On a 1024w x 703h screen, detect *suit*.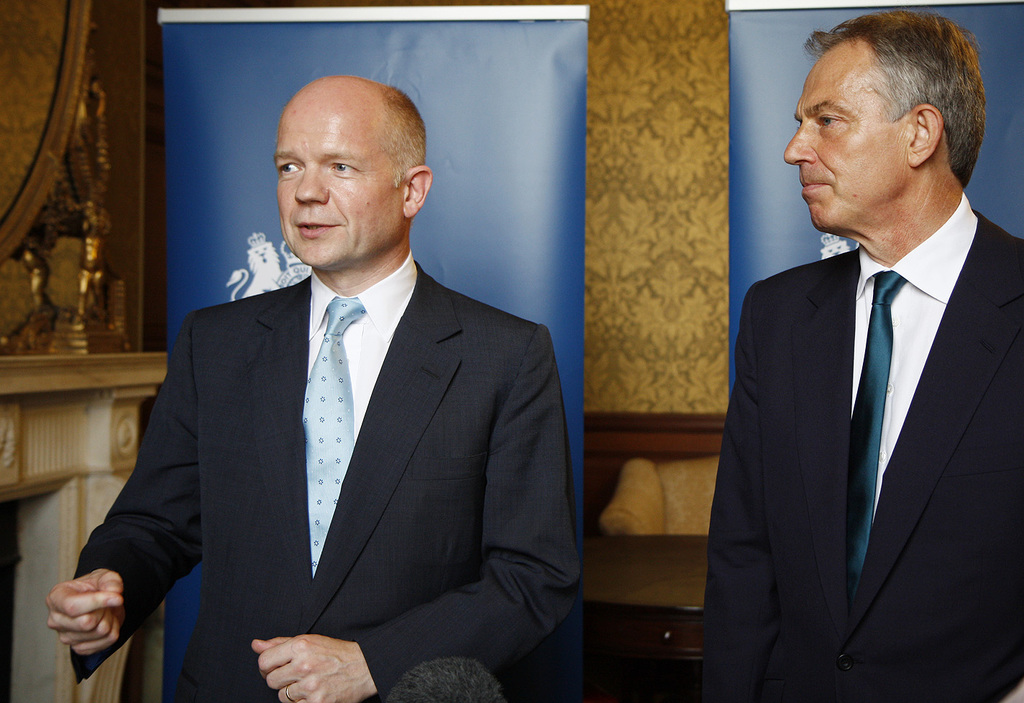
106,142,577,702.
